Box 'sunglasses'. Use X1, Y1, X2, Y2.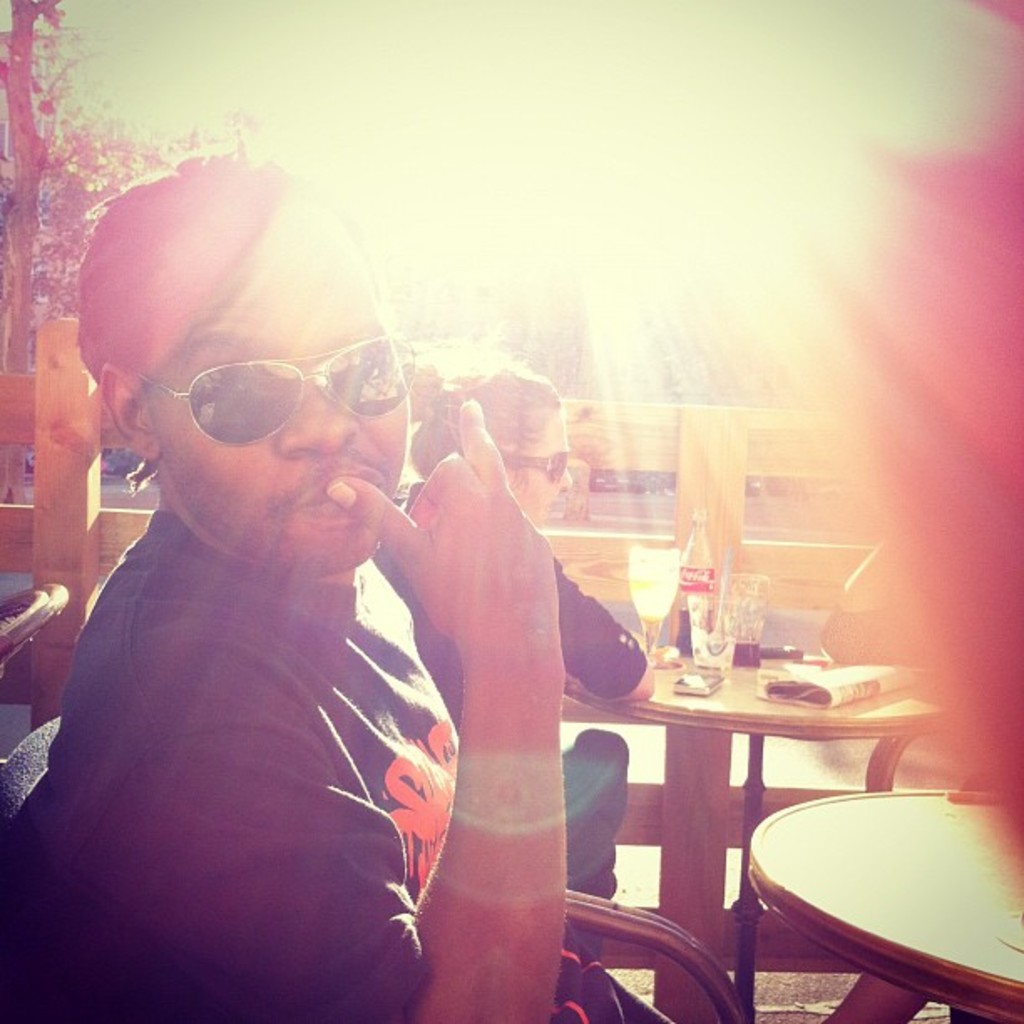
139, 331, 417, 445.
